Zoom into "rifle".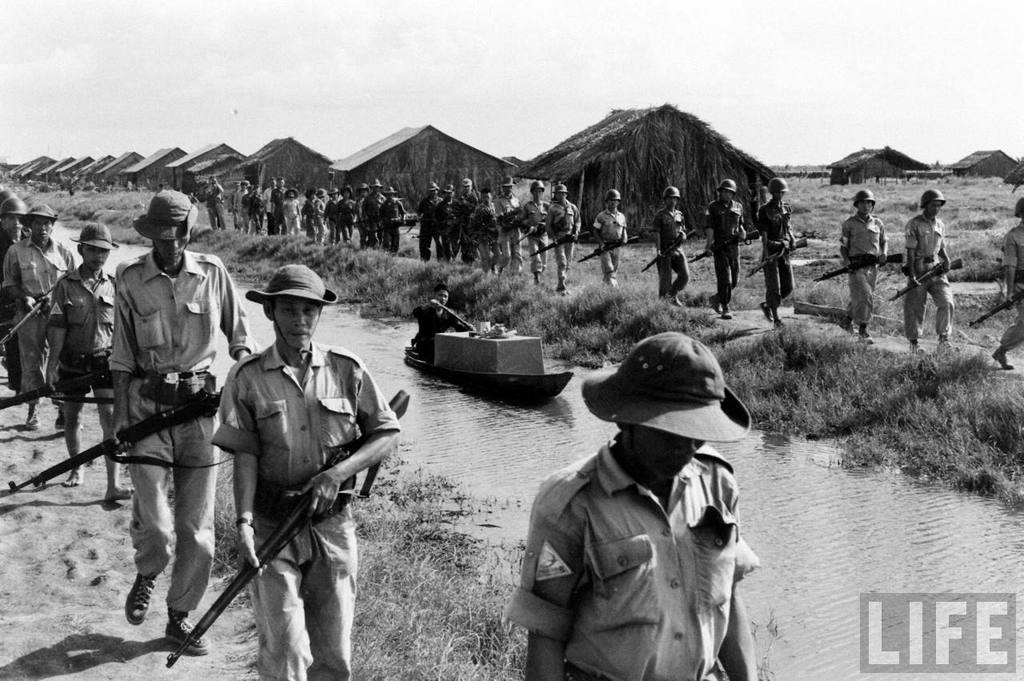
Zoom target: locate(167, 390, 410, 662).
